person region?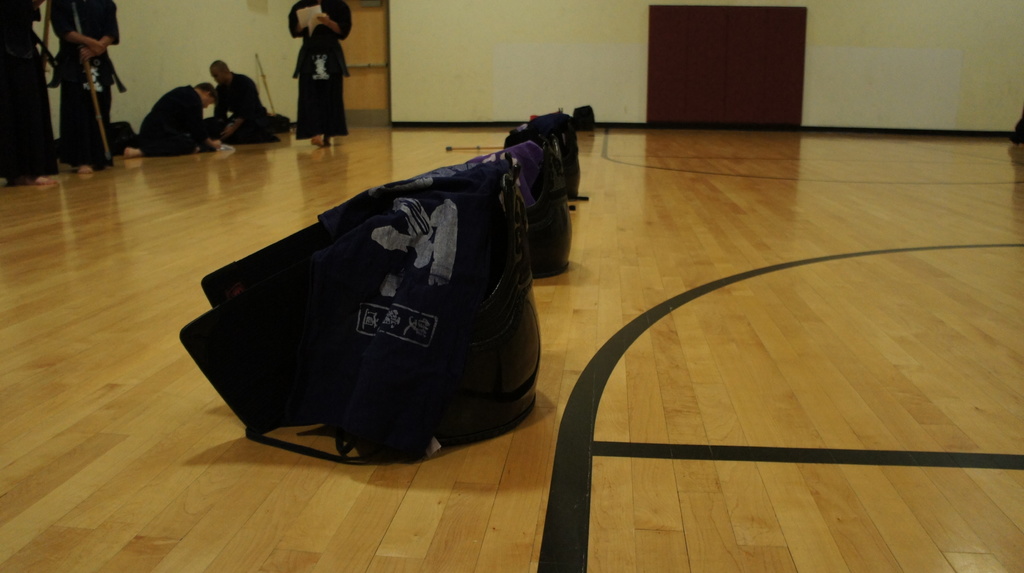
[275,10,347,145]
